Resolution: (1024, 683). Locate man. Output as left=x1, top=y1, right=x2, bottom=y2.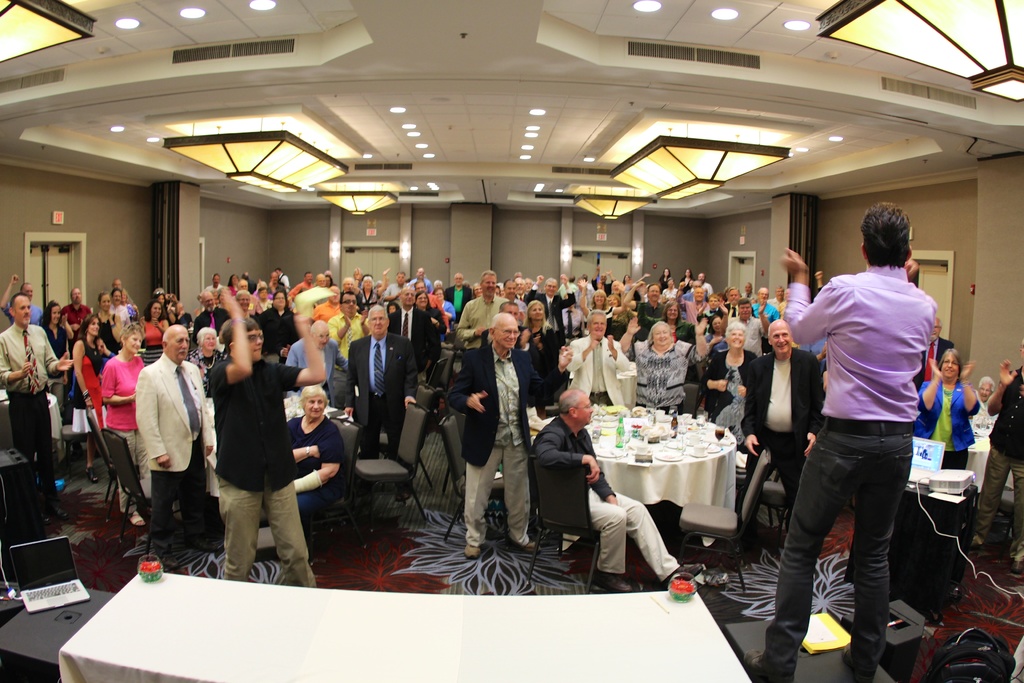
left=740, top=282, right=760, bottom=306.
